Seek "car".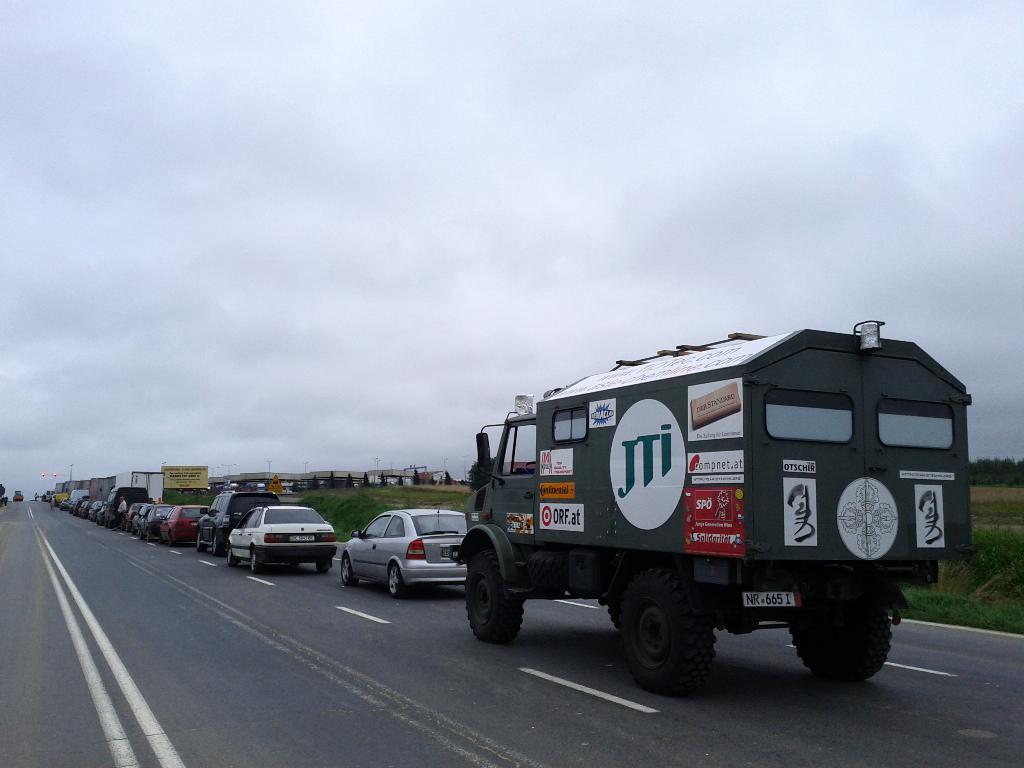
<region>88, 500, 103, 523</region>.
